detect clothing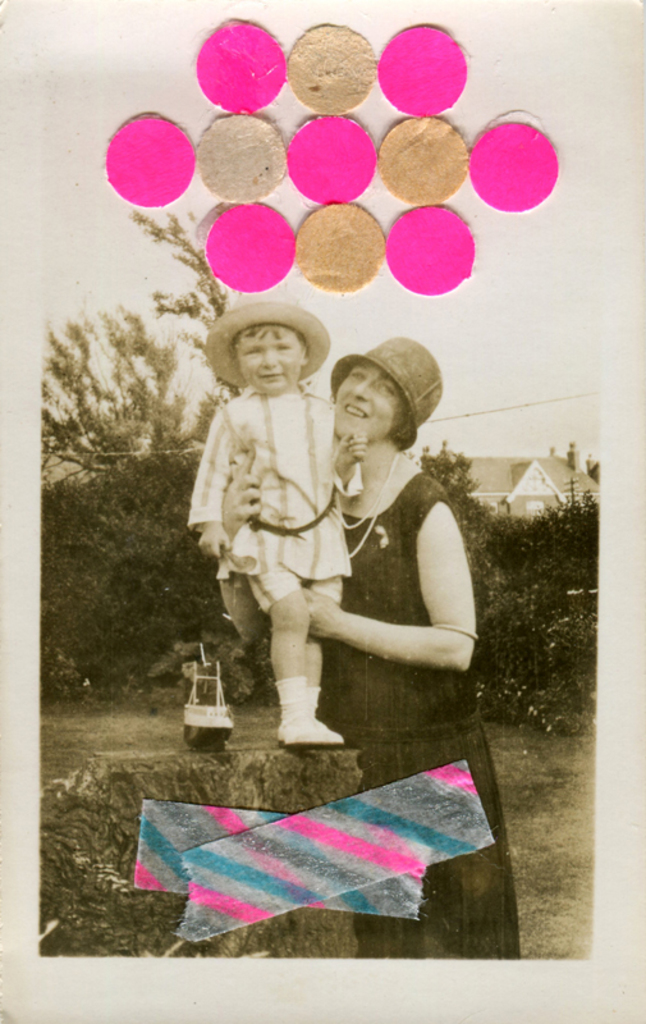
crop(189, 380, 367, 616)
